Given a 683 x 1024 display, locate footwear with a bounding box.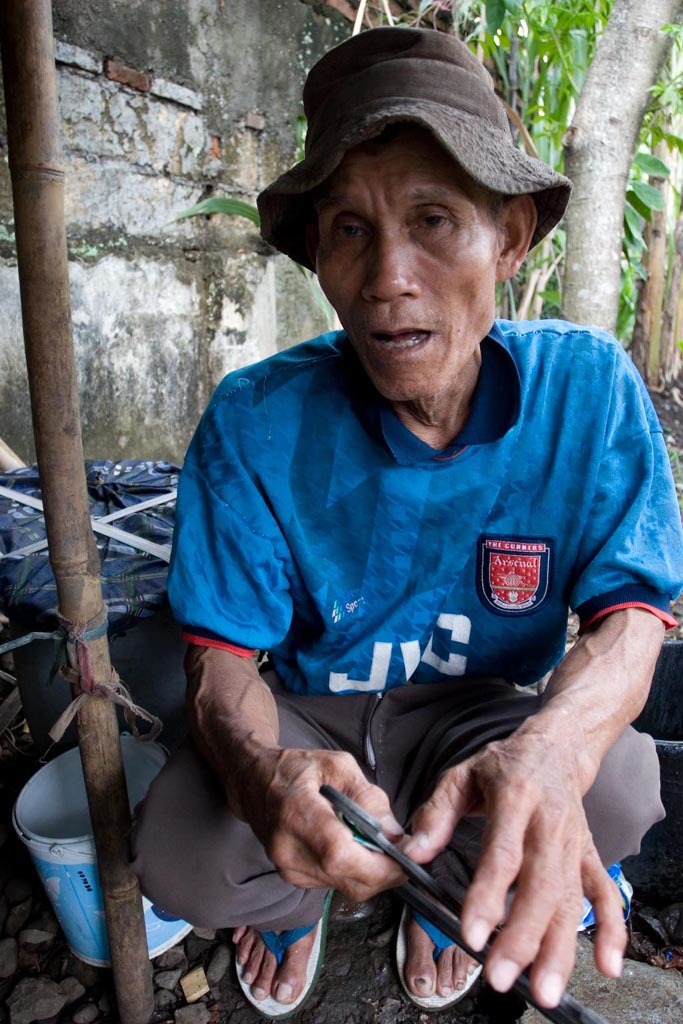
Located: region(400, 895, 489, 1016).
